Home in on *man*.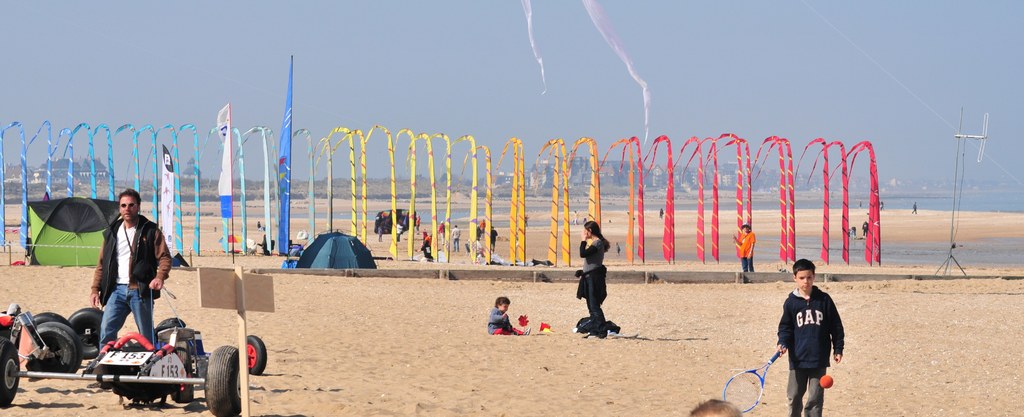
Homed in at box=[446, 220, 463, 254].
